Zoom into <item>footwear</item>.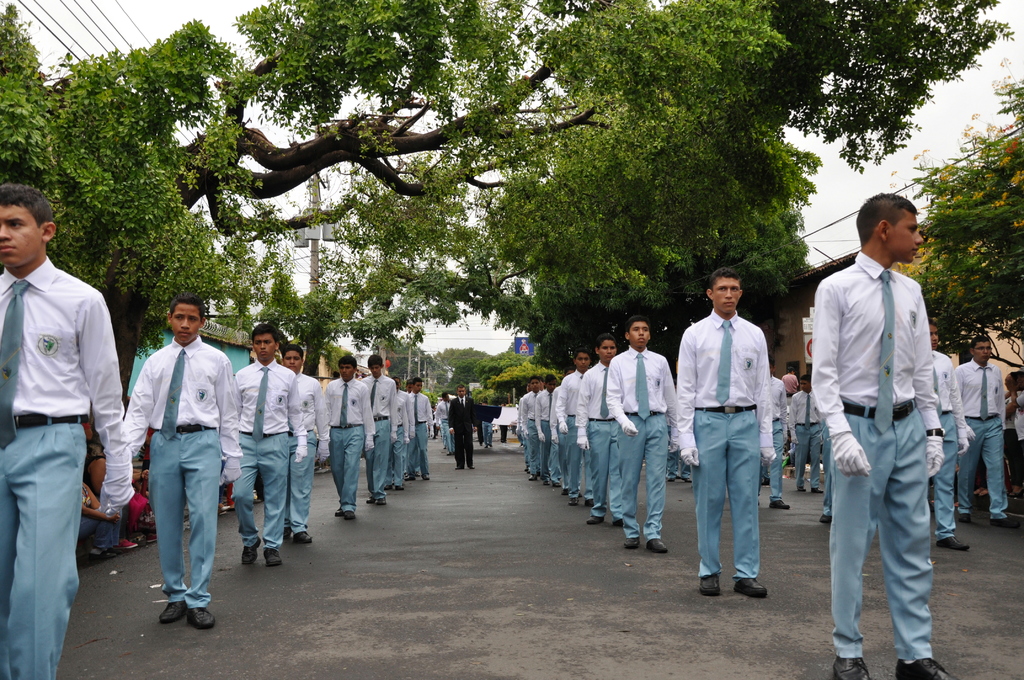
Zoom target: [697,573,721,599].
